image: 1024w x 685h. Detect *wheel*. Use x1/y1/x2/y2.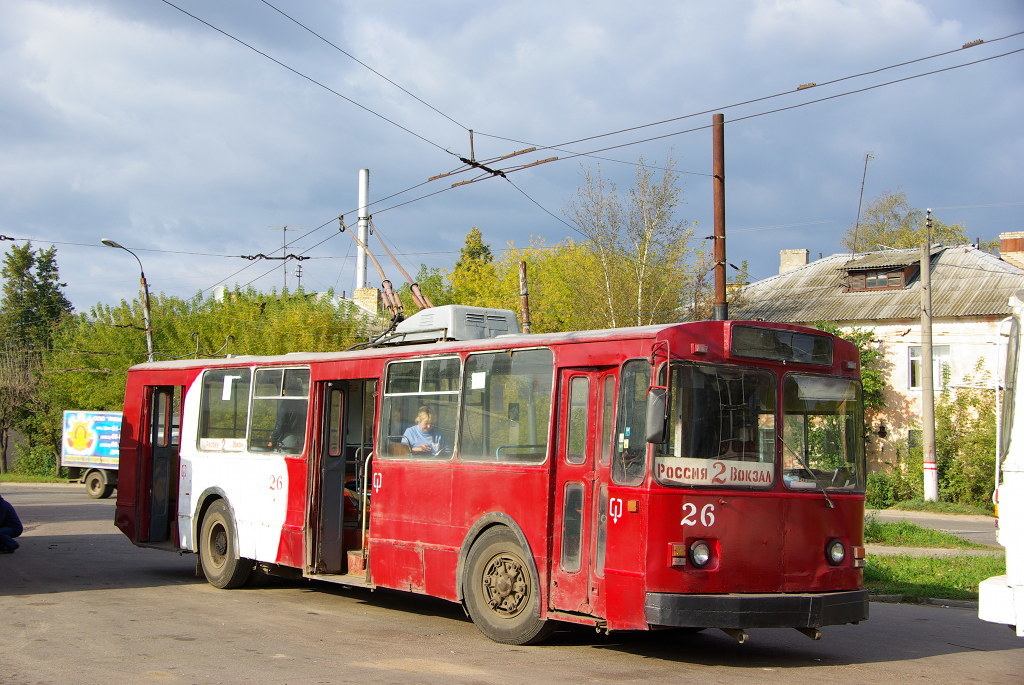
198/498/249/589.
